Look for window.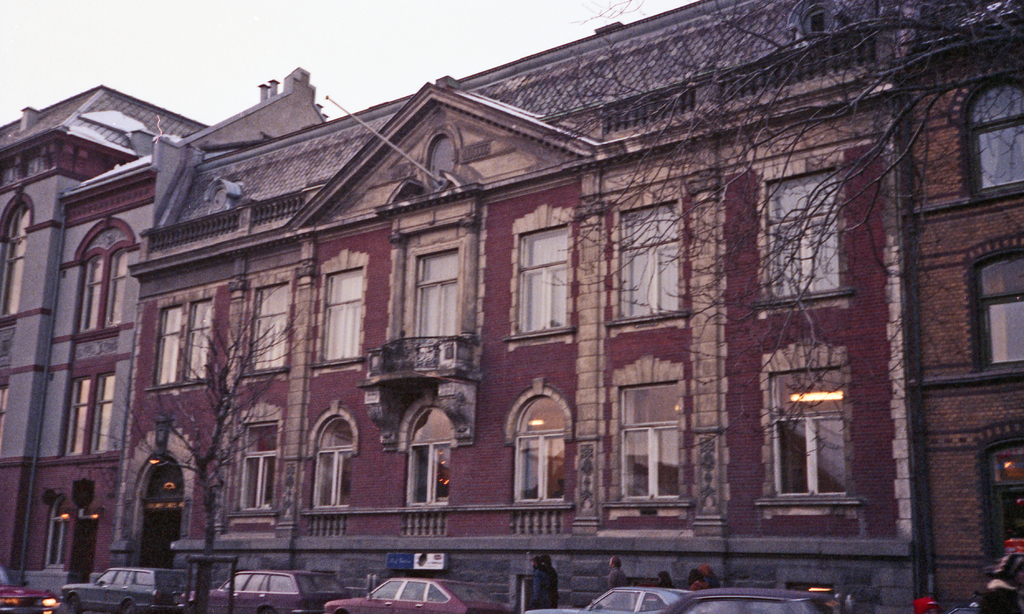
Found: <bbox>417, 244, 463, 341</bbox>.
